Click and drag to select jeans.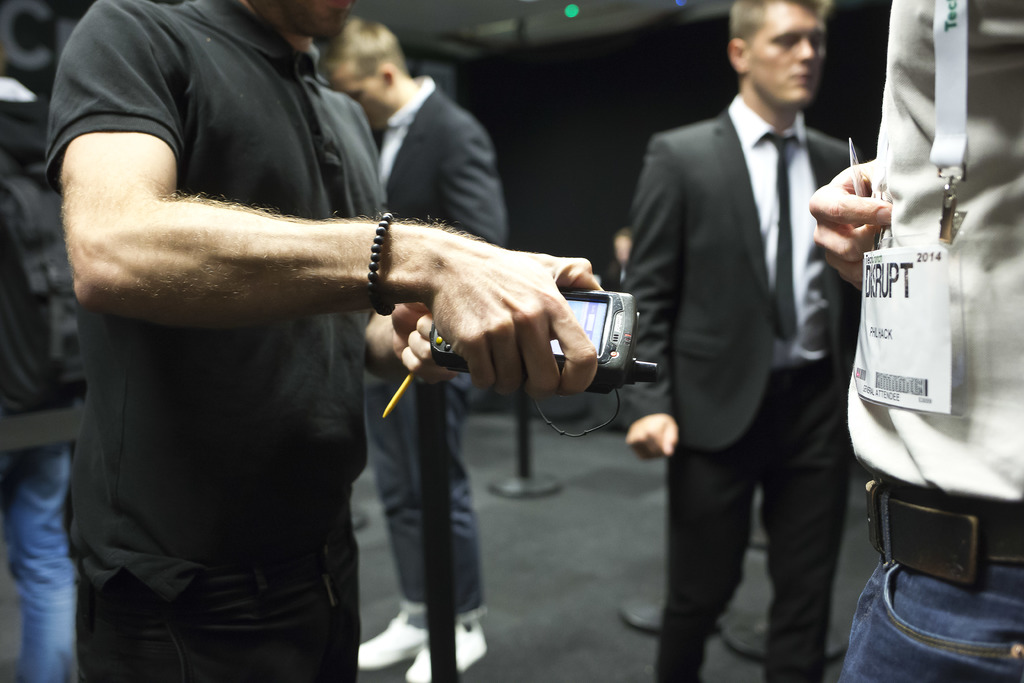
Selection: left=828, top=468, right=1023, bottom=682.
